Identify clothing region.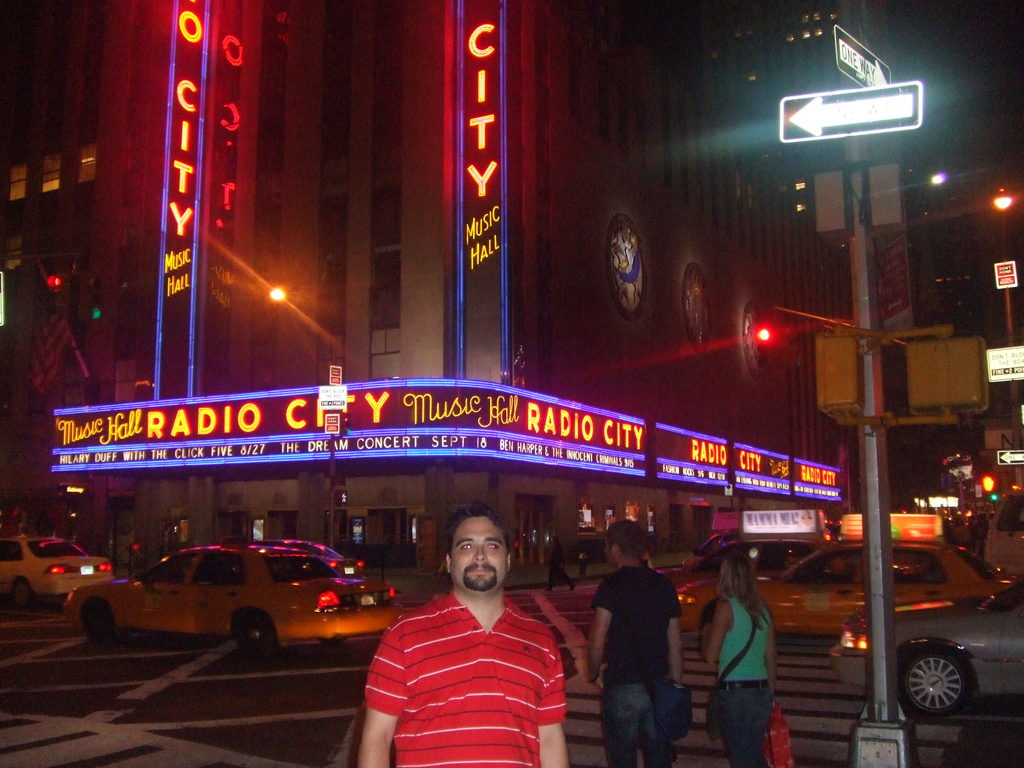
Region: (x1=586, y1=560, x2=678, y2=680).
